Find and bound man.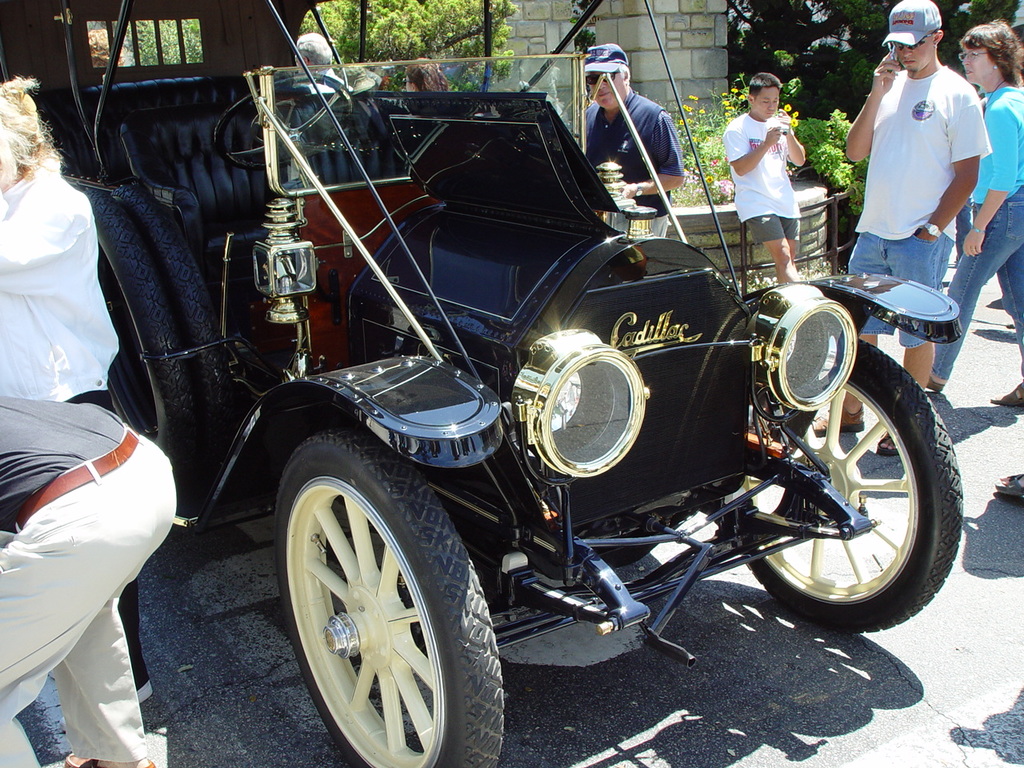
Bound: l=722, t=74, r=810, b=288.
